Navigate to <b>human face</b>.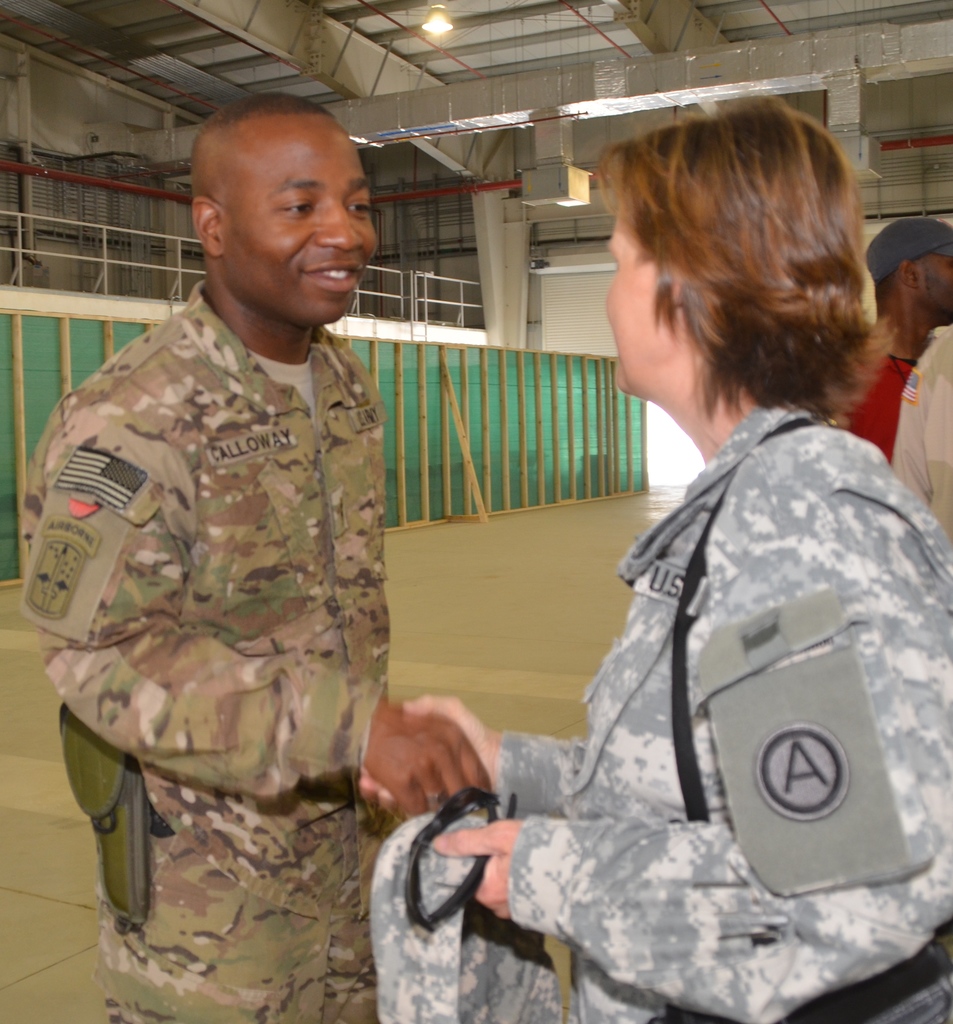
Navigation target: [x1=921, y1=250, x2=952, y2=319].
